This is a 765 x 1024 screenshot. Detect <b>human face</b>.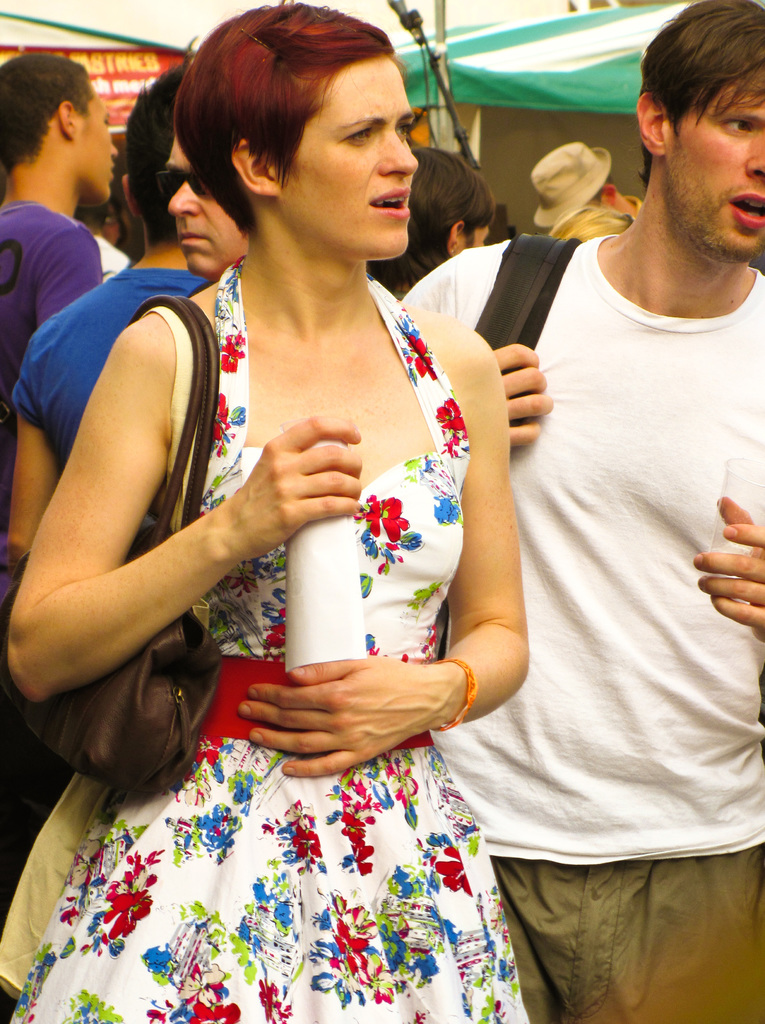
l=664, t=69, r=764, b=262.
